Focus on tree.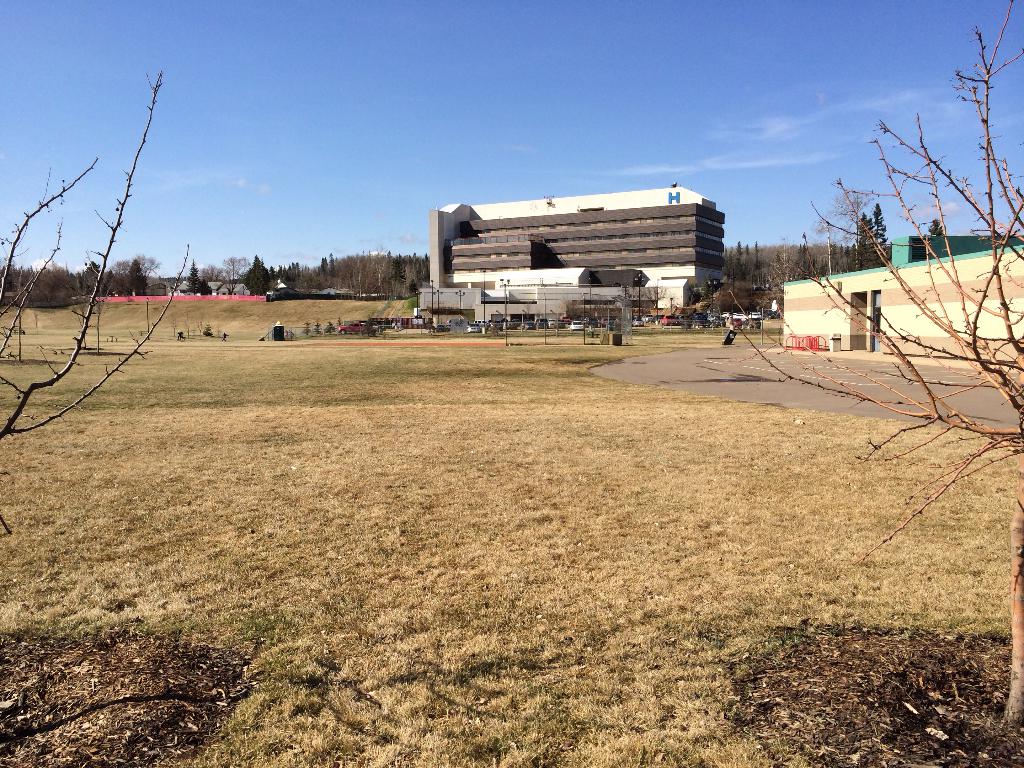
Focused at l=857, t=214, r=879, b=265.
